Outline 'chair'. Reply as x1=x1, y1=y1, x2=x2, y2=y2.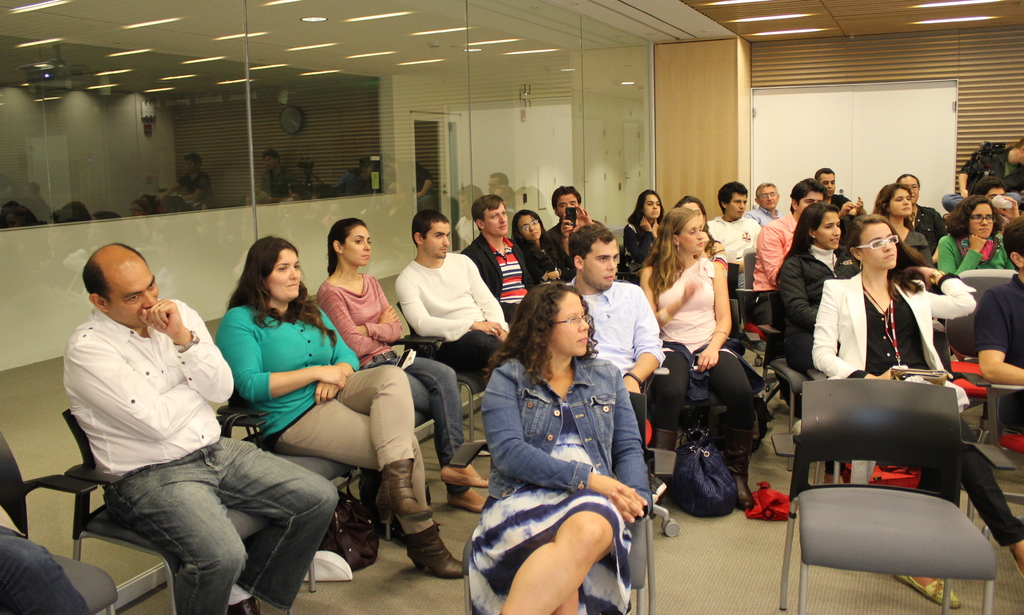
x1=717, y1=259, x2=751, y2=344.
